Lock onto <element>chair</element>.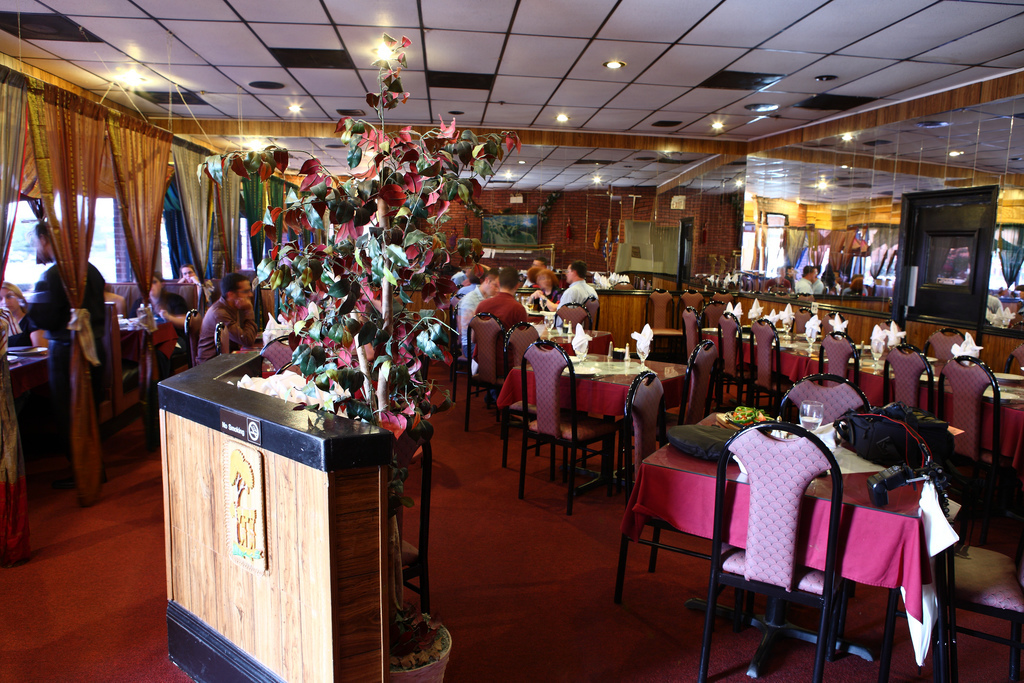
Locked: Rect(665, 337, 722, 436).
